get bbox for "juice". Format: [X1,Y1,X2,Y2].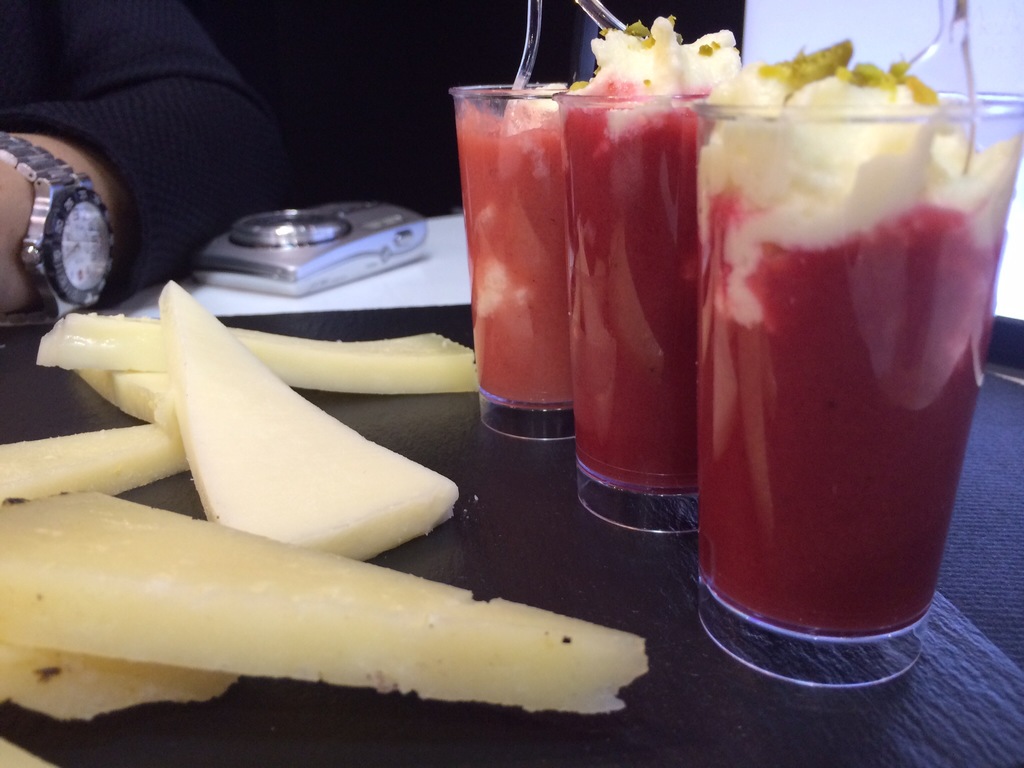
[694,42,1022,631].
